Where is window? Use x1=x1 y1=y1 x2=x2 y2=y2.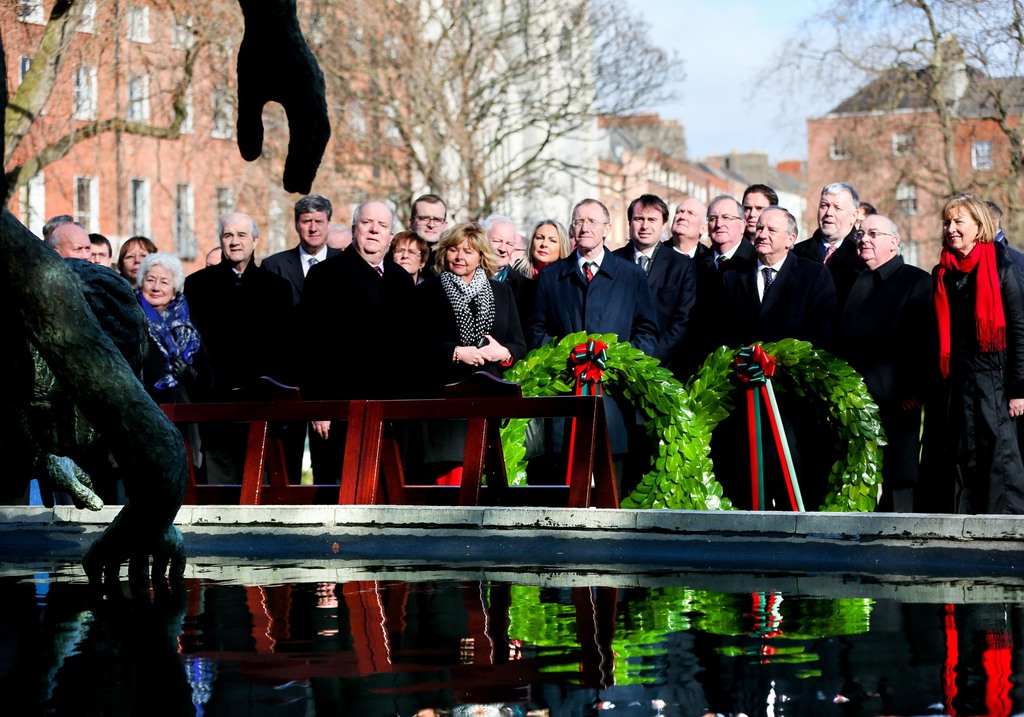
x1=15 y1=0 x2=52 y2=31.
